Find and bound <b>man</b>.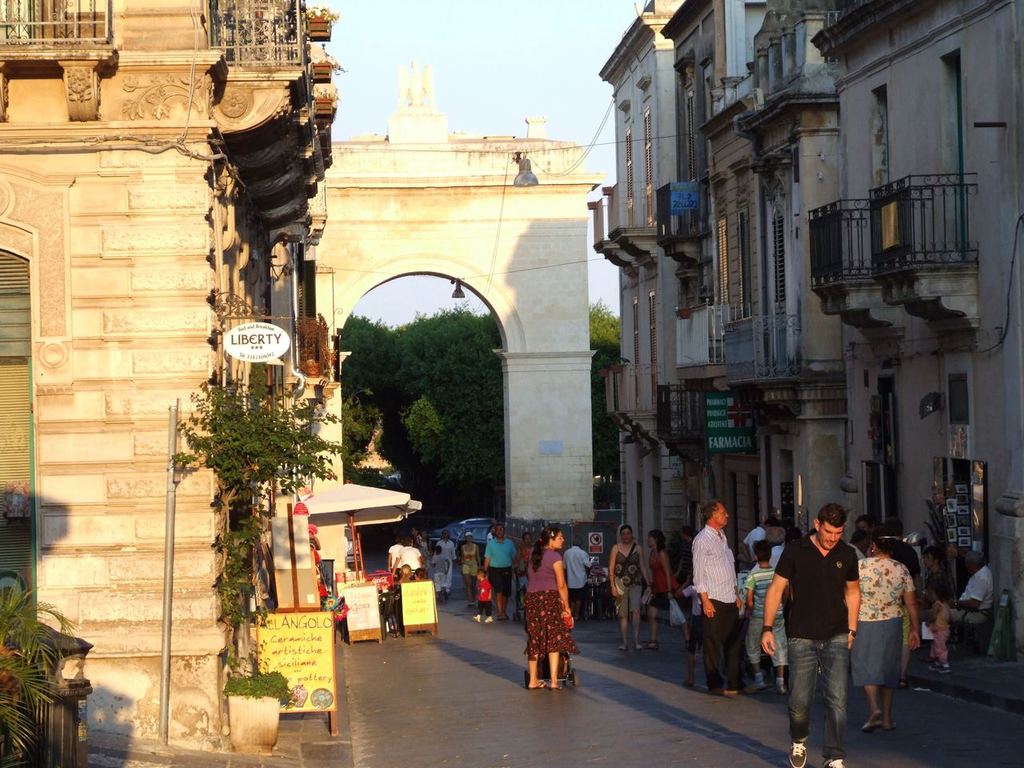
Bound: Rect(690, 501, 749, 698).
